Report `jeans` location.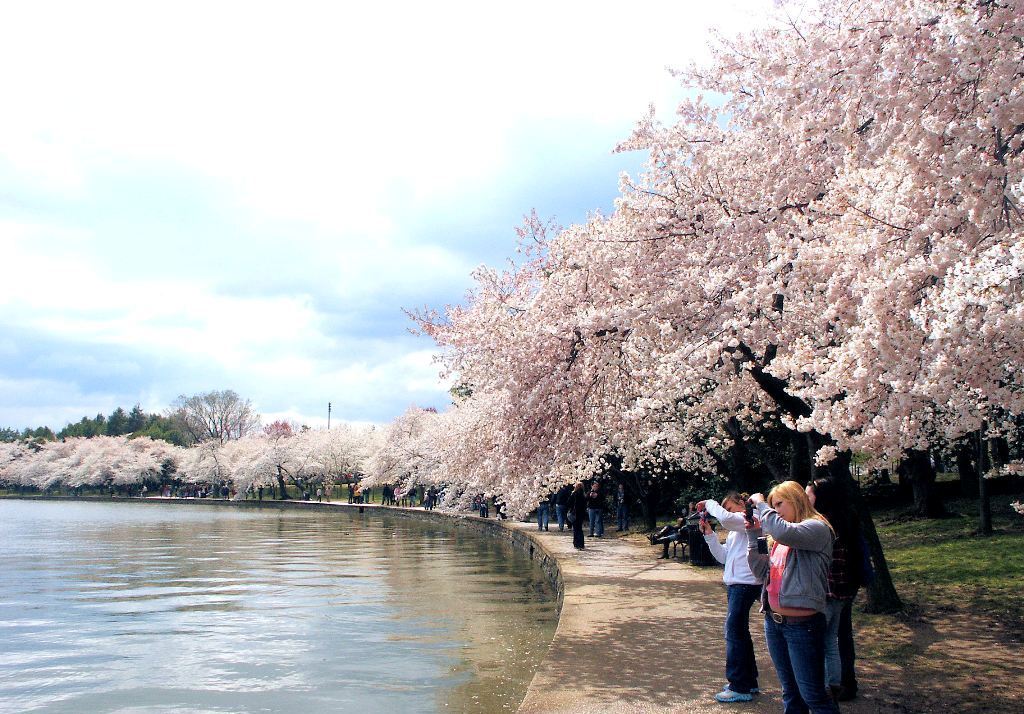
Report: <bbox>165, 489, 172, 499</bbox>.
